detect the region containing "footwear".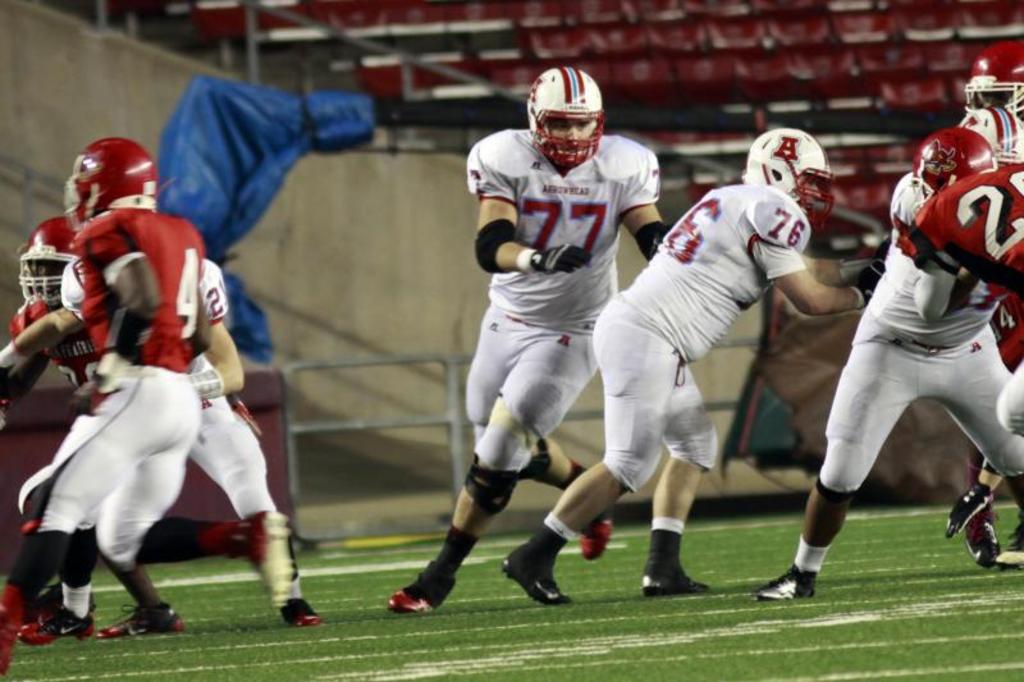
bbox(383, 549, 462, 618).
